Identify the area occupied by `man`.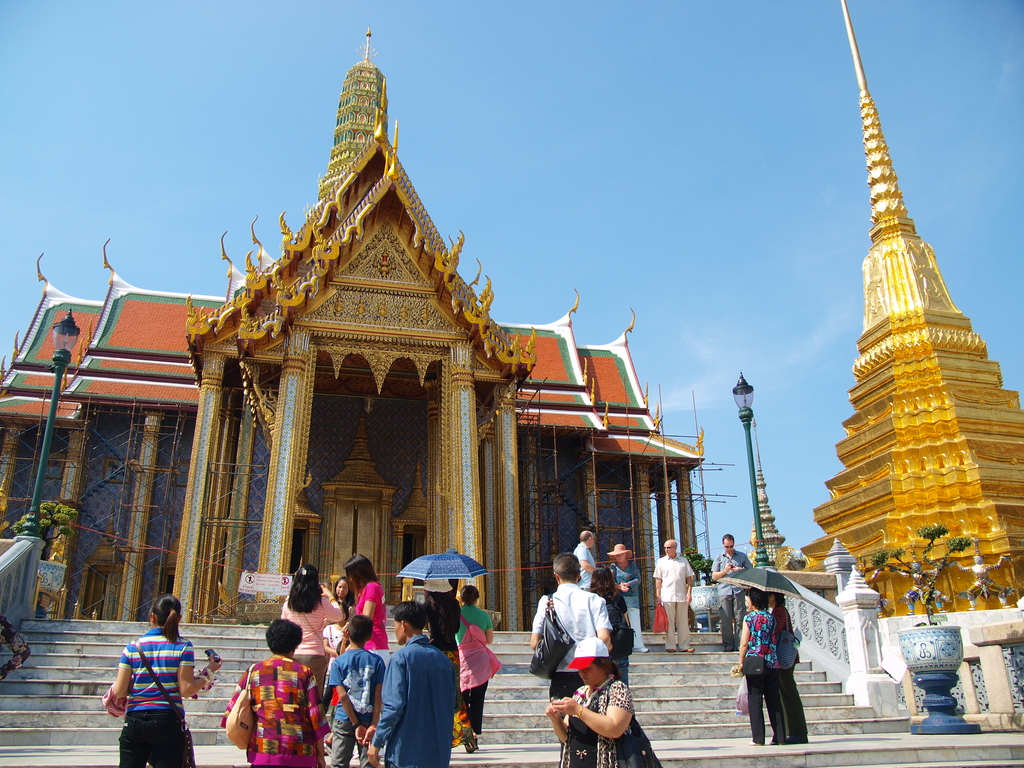
Area: box(530, 553, 613, 708).
